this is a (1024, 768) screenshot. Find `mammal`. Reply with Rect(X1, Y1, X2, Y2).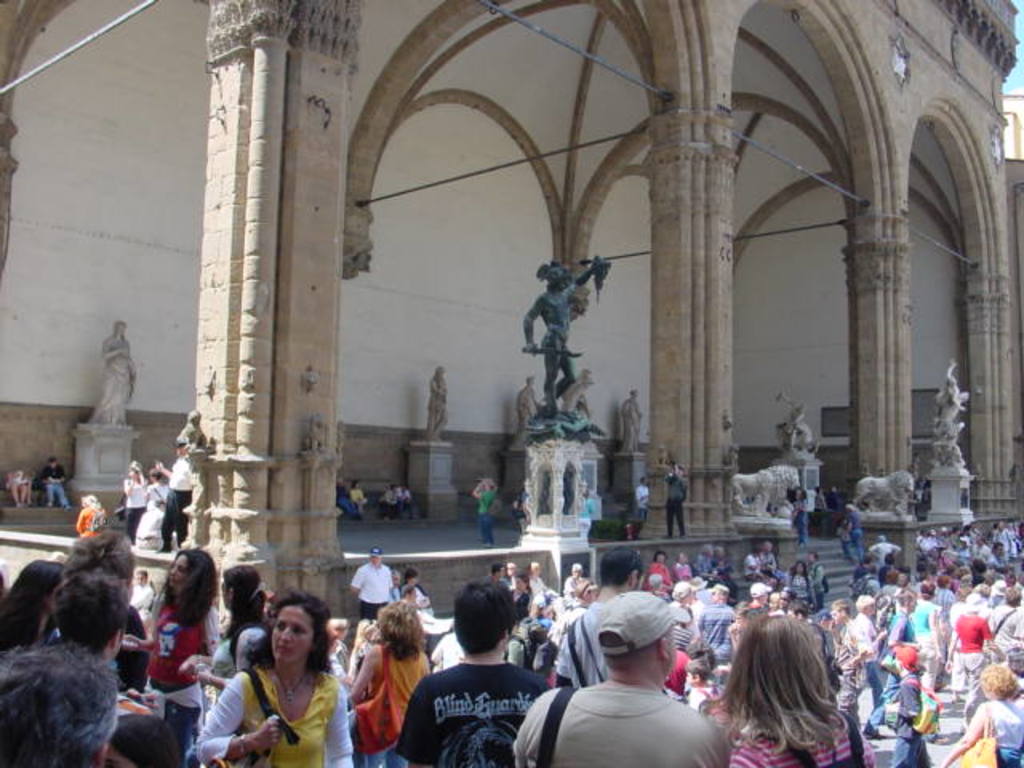
Rect(378, 482, 398, 518).
